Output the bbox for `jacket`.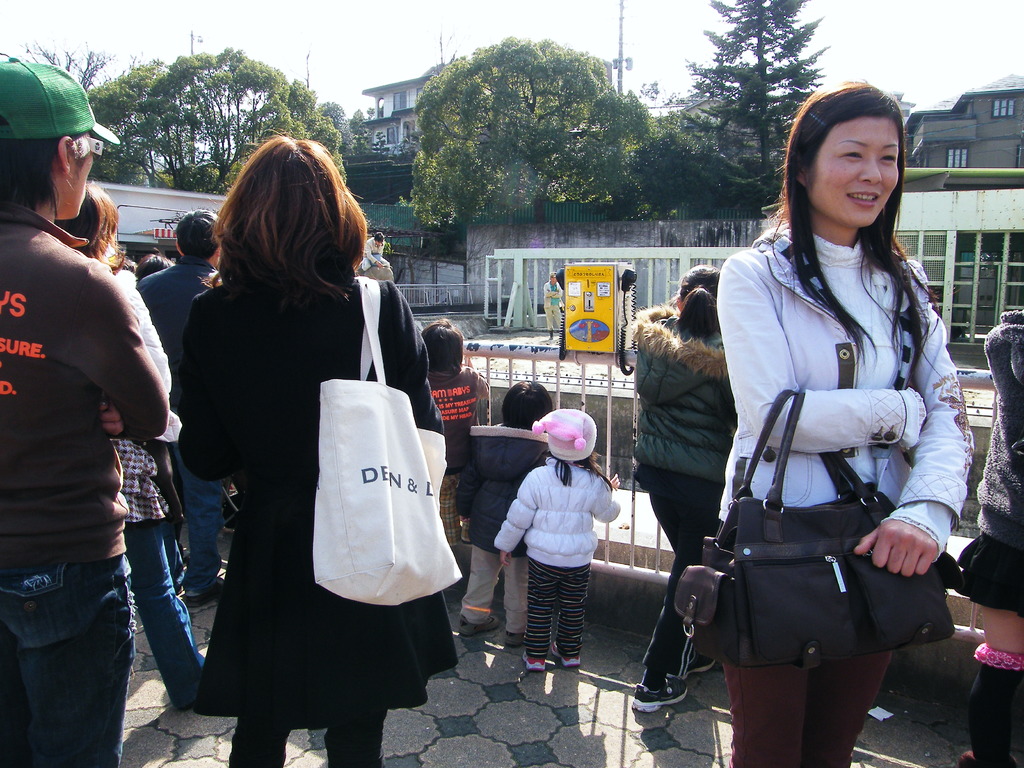
l=982, t=307, r=1023, b=550.
